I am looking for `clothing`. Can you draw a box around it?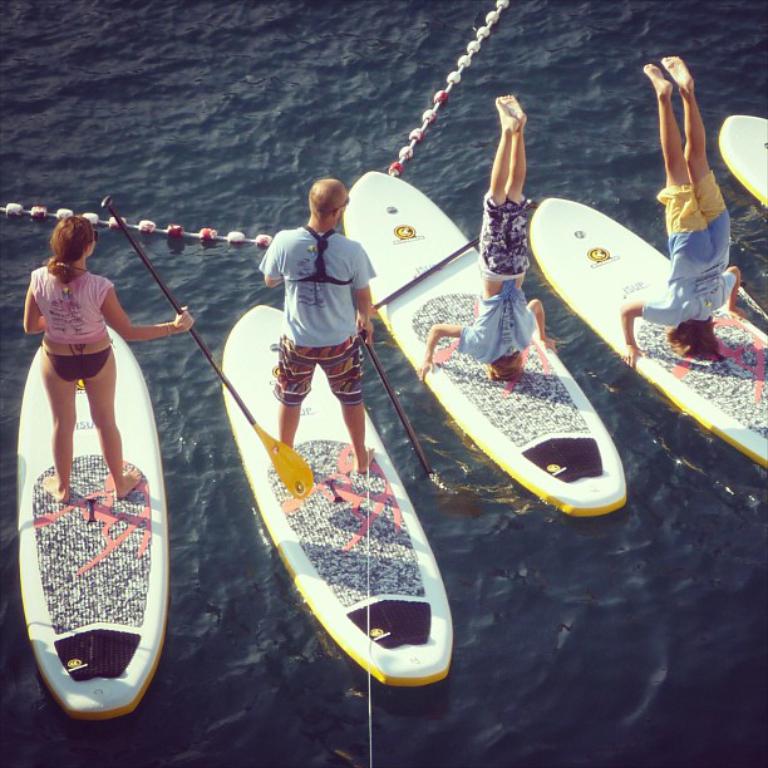
Sure, the bounding box is x1=29, y1=260, x2=120, y2=383.
